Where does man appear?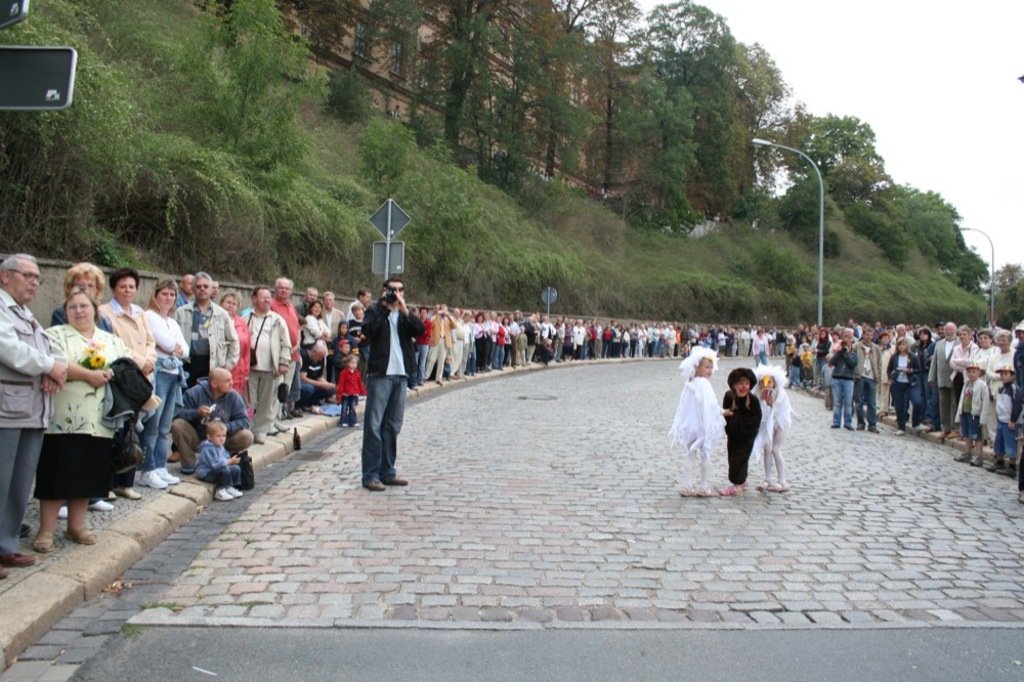
Appears at BBox(209, 278, 218, 301).
